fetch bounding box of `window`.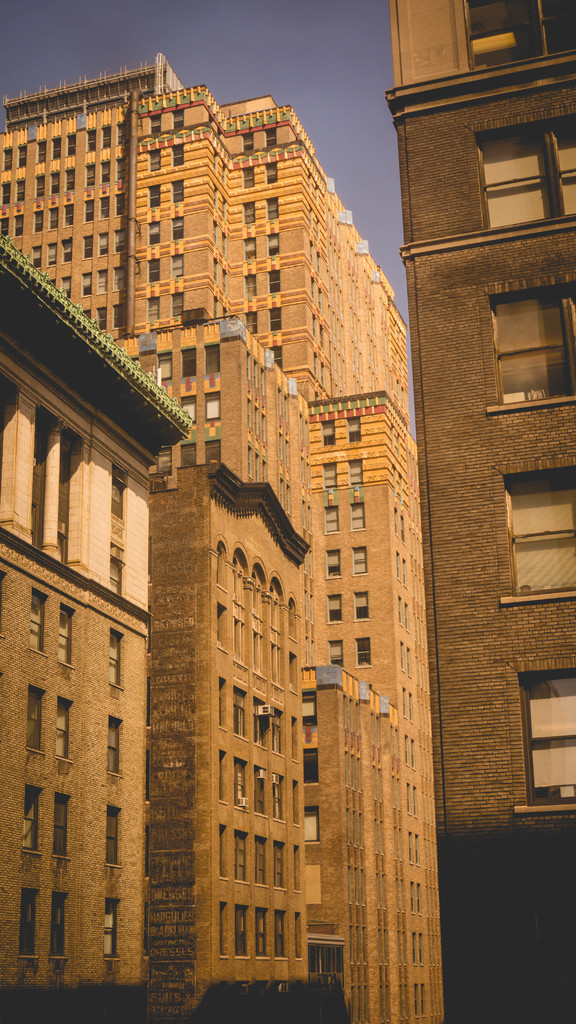
Bbox: select_region(35, 138, 47, 164).
